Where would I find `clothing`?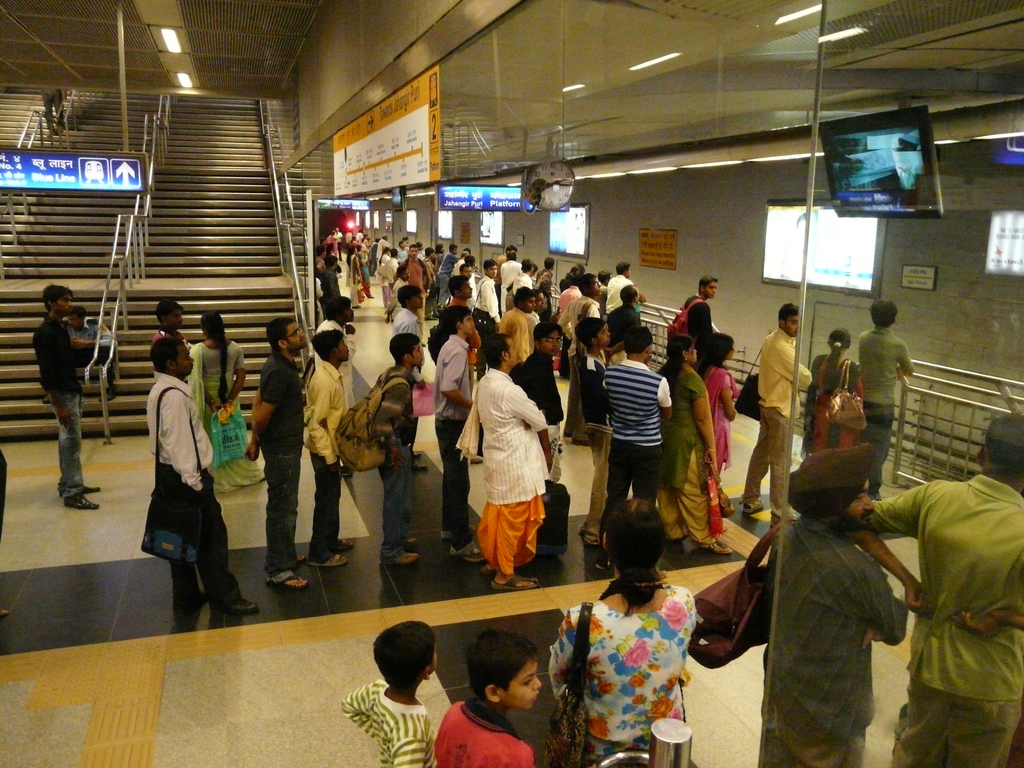
At [307, 354, 340, 462].
